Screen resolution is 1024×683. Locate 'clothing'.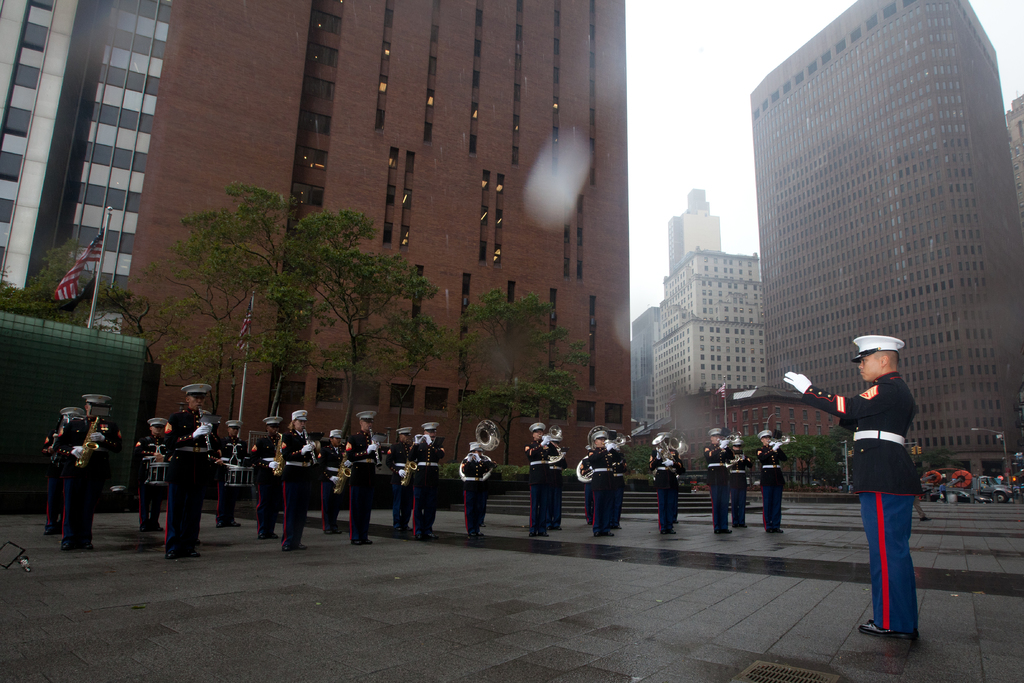
726, 448, 752, 526.
